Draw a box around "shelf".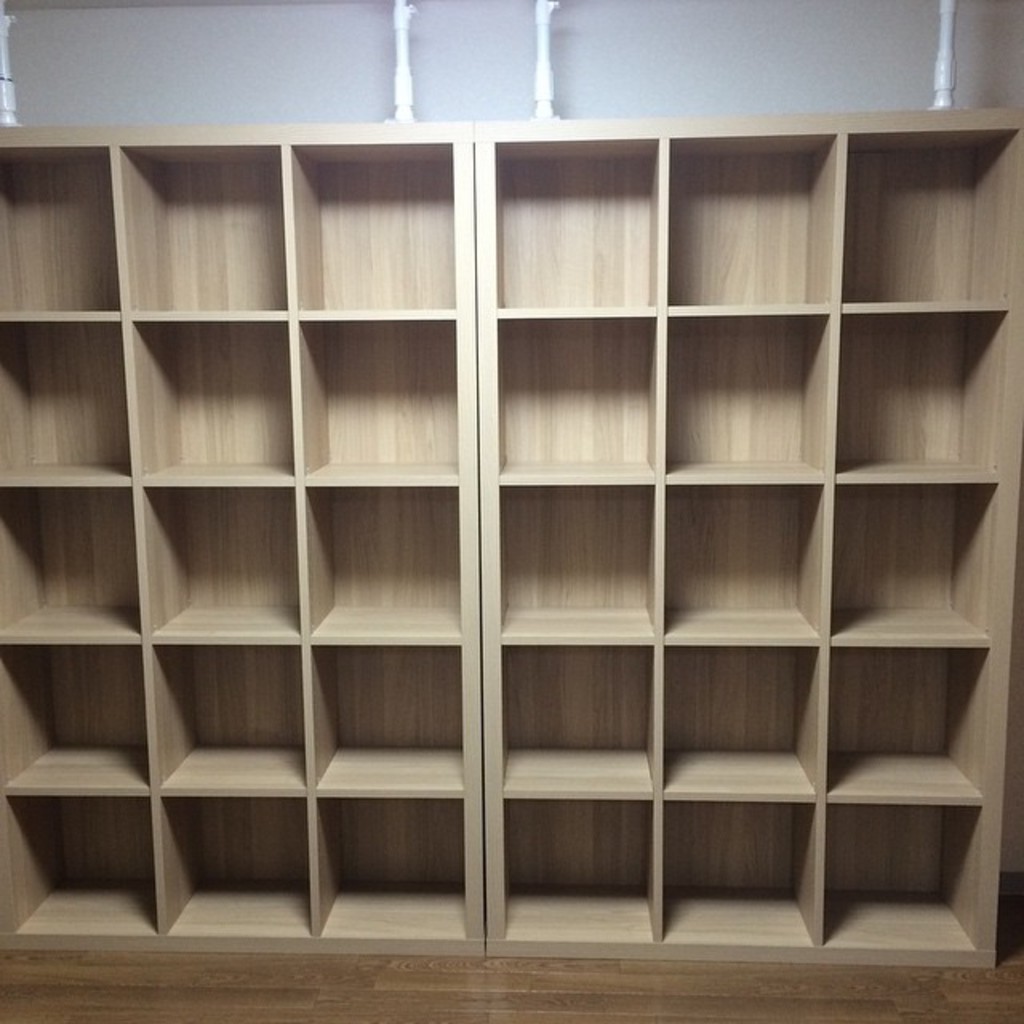
left=838, top=472, right=981, bottom=626.
